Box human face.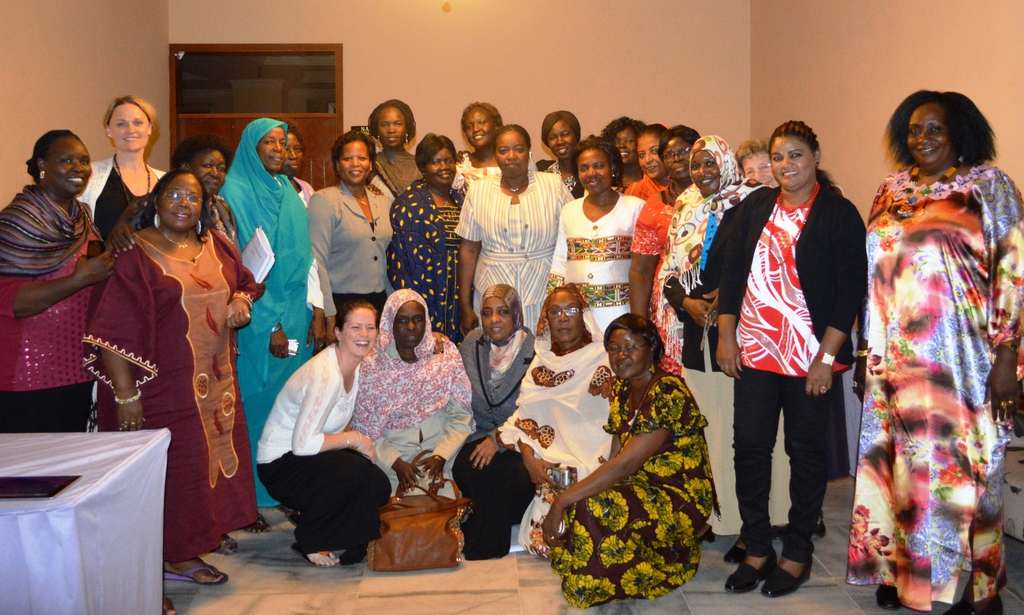
45:133:91:195.
